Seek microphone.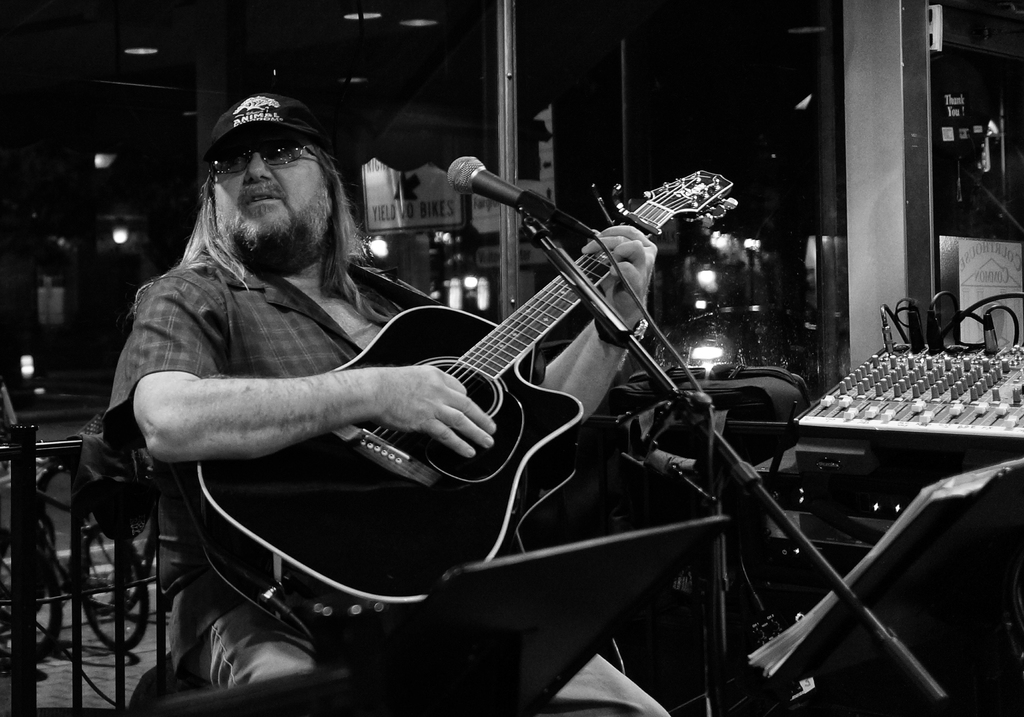
Rect(436, 159, 561, 221).
